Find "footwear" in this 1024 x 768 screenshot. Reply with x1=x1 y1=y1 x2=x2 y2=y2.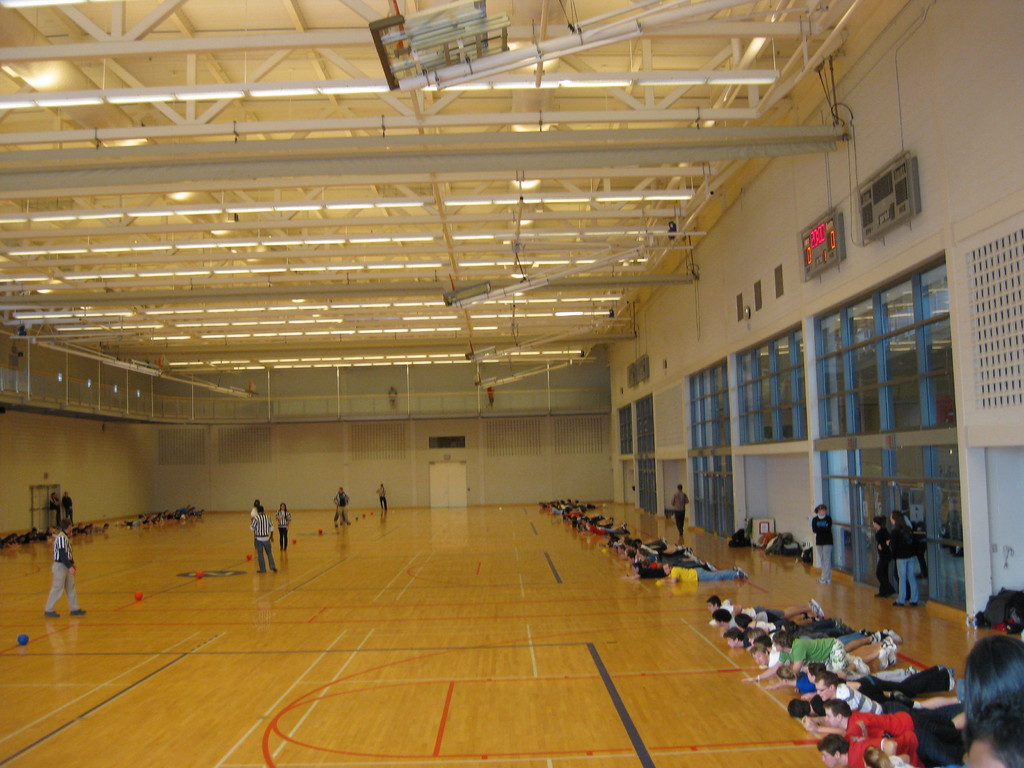
x1=603 y1=504 x2=609 y2=513.
